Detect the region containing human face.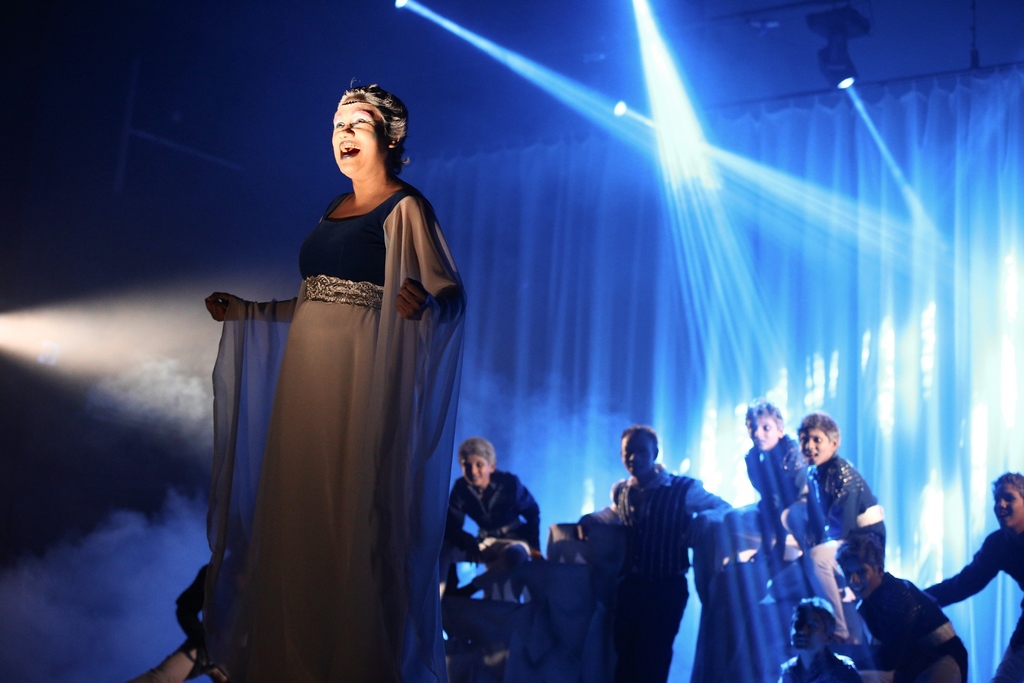
bbox(618, 431, 657, 479).
